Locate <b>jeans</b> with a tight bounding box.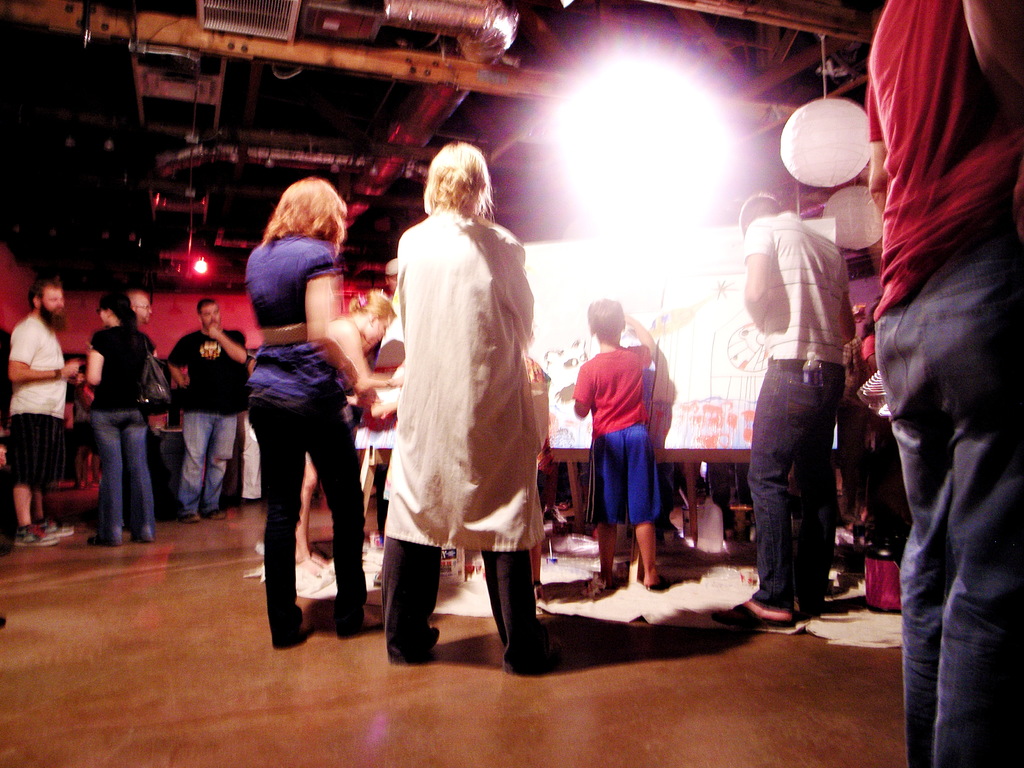
x1=92 y1=410 x2=145 y2=524.
